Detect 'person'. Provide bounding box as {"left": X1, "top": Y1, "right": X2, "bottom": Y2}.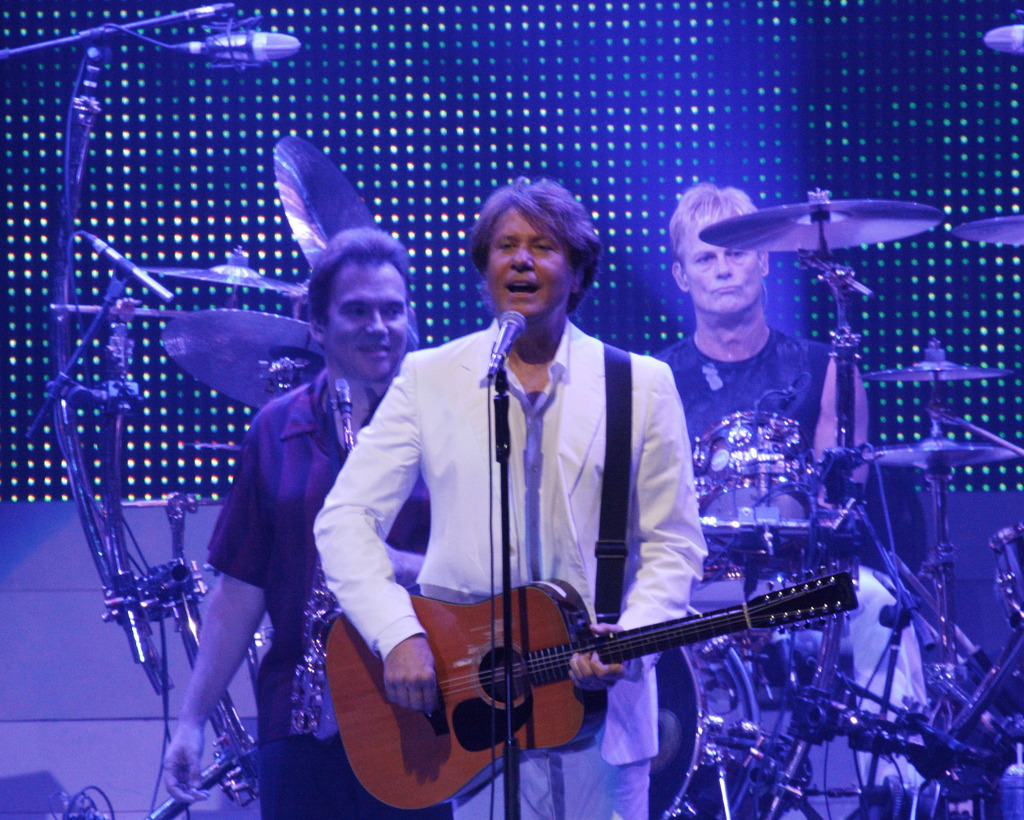
{"left": 169, "top": 229, "right": 456, "bottom": 819}.
